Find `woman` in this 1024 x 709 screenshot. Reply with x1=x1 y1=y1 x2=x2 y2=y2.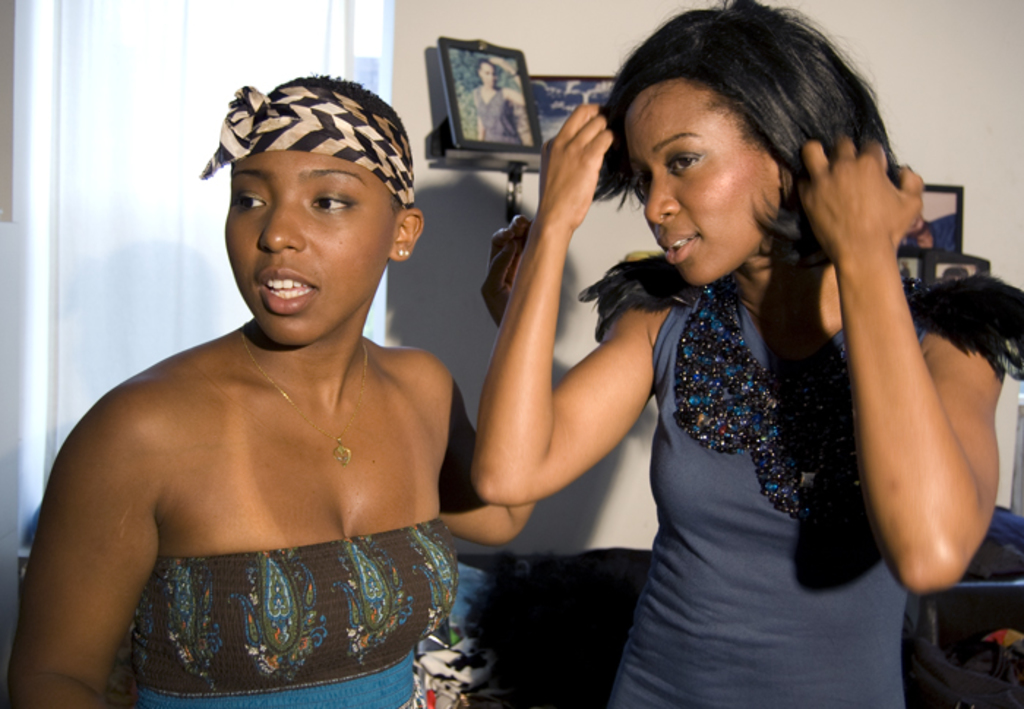
x1=471 y1=0 x2=1006 y2=708.
